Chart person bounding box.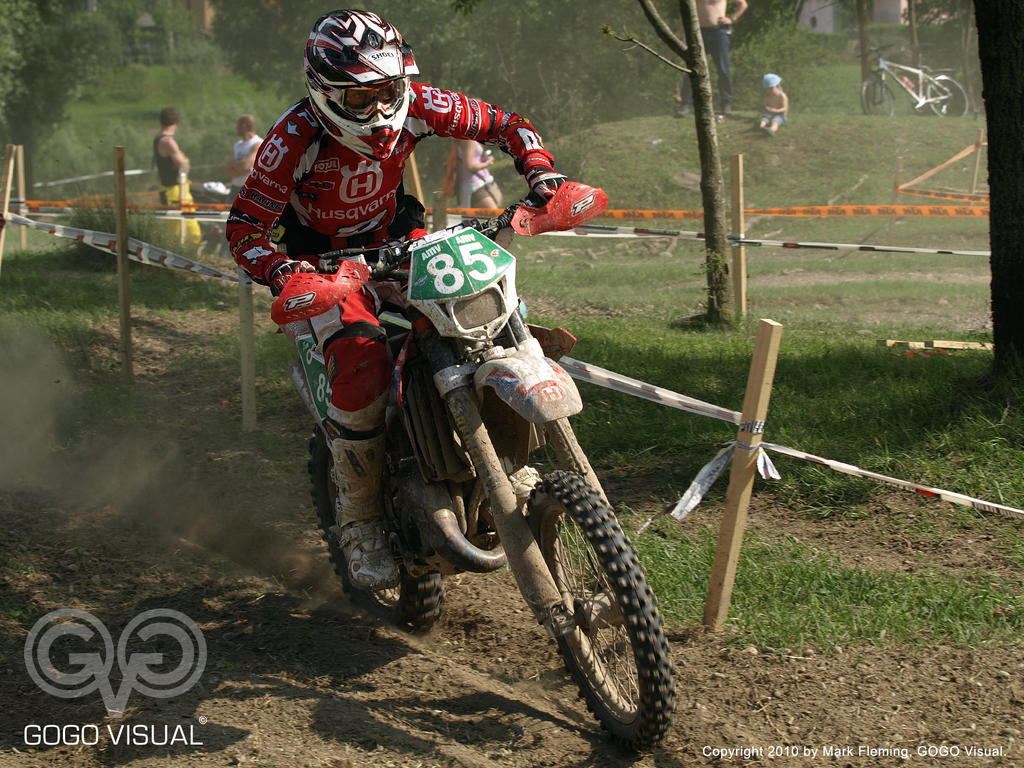
Charted: (753,73,796,132).
